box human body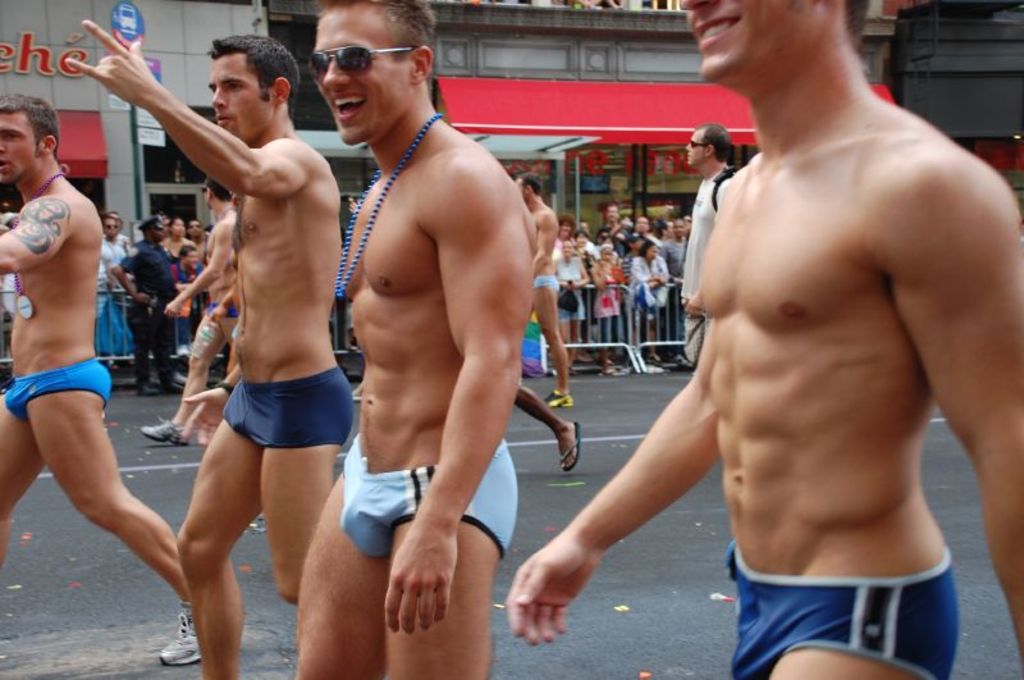
locate(594, 234, 617, 364)
